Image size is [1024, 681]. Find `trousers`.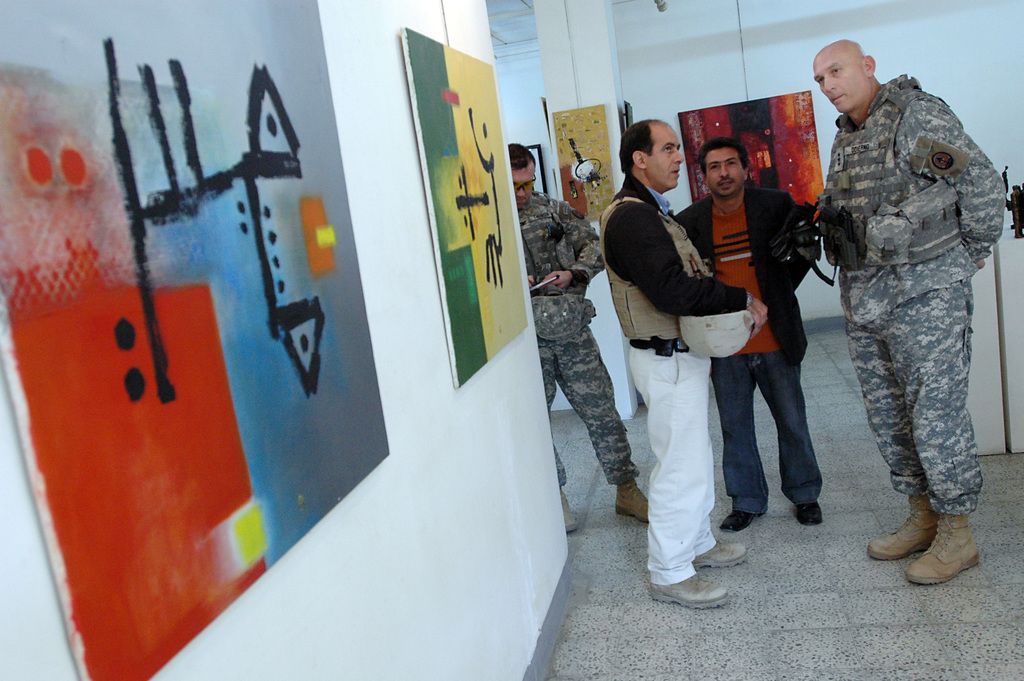
(left=626, top=327, right=715, bottom=580).
